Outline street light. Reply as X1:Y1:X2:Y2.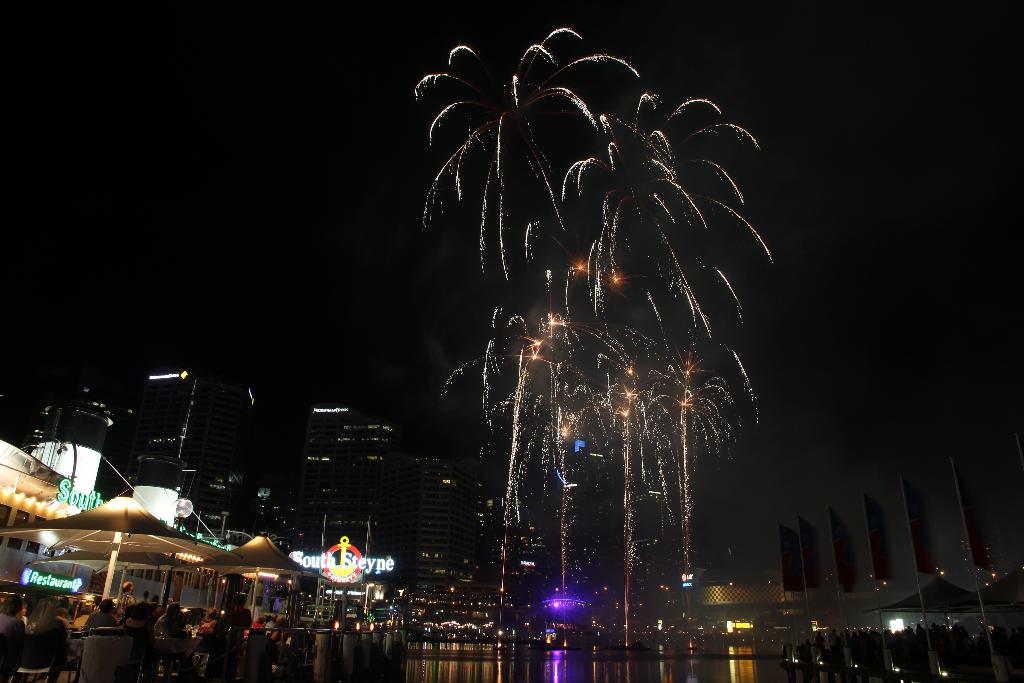
160:492:196:614.
